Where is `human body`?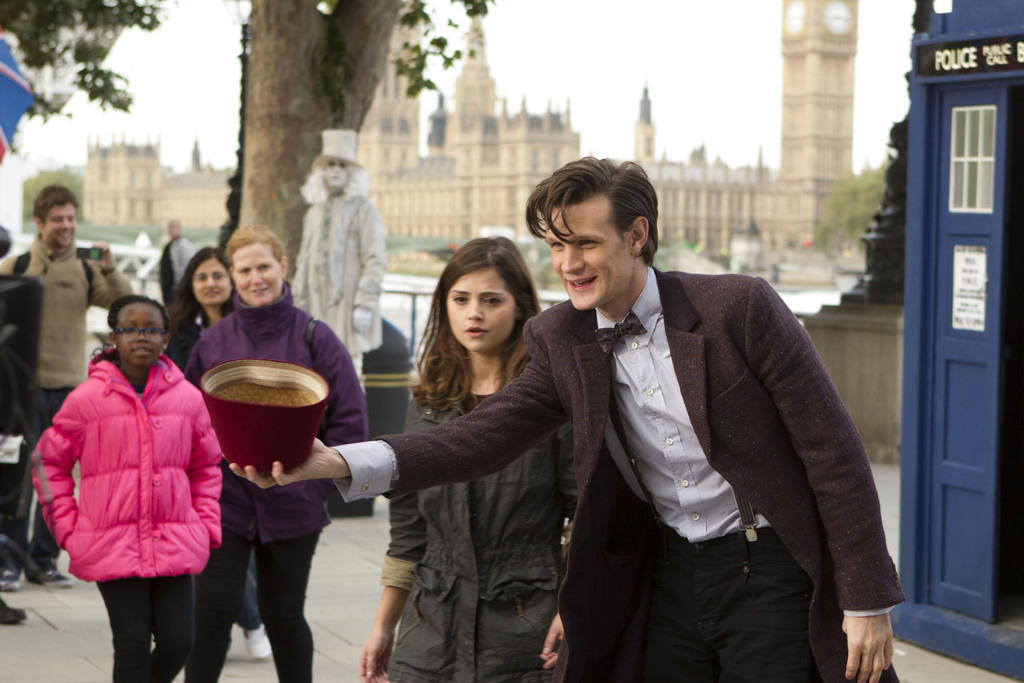
Rect(346, 229, 593, 682).
